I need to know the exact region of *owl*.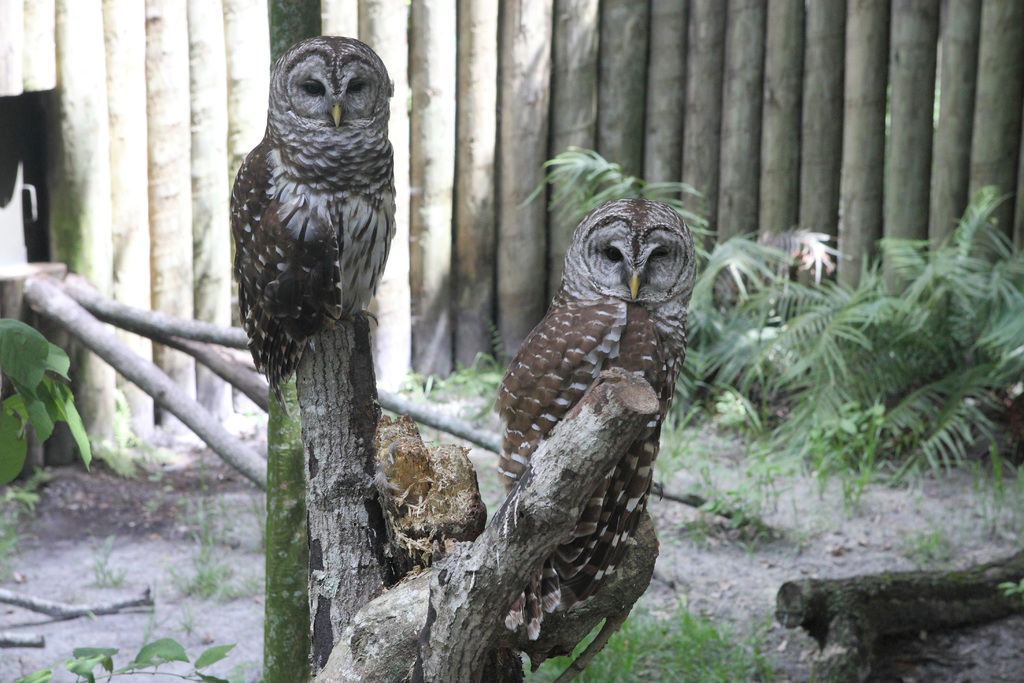
Region: (483,194,703,644).
